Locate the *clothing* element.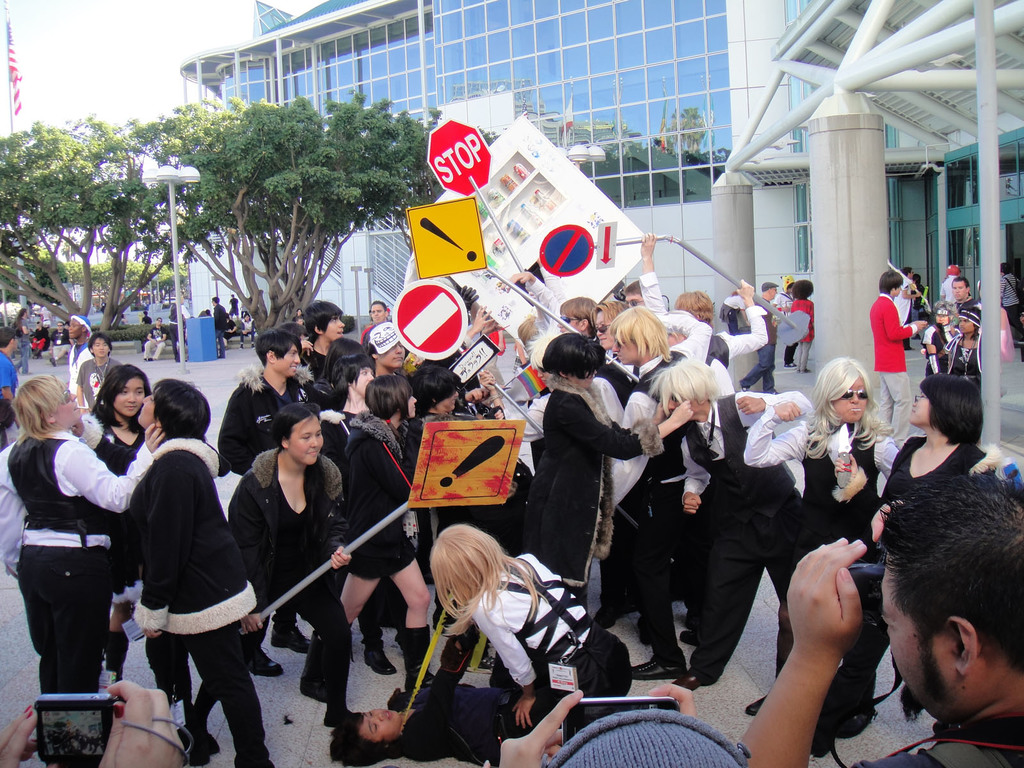
Element bbox: region(81, 405, 161, 610).
